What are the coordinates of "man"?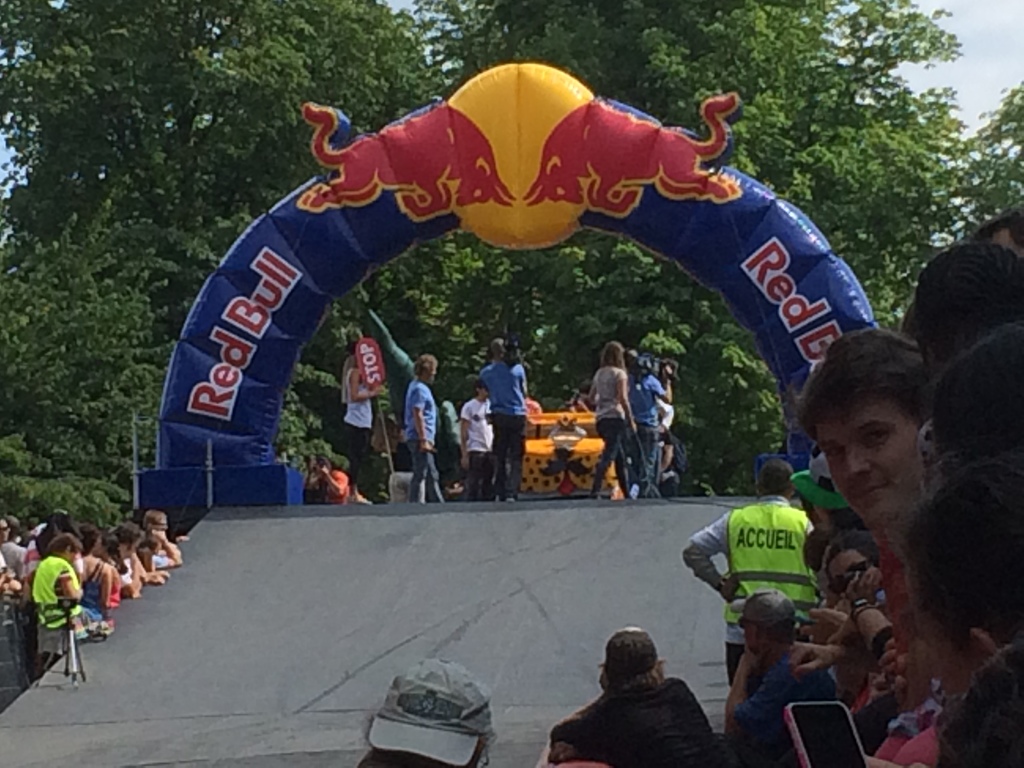
left=404, top=355, right=449, bottom=500.
